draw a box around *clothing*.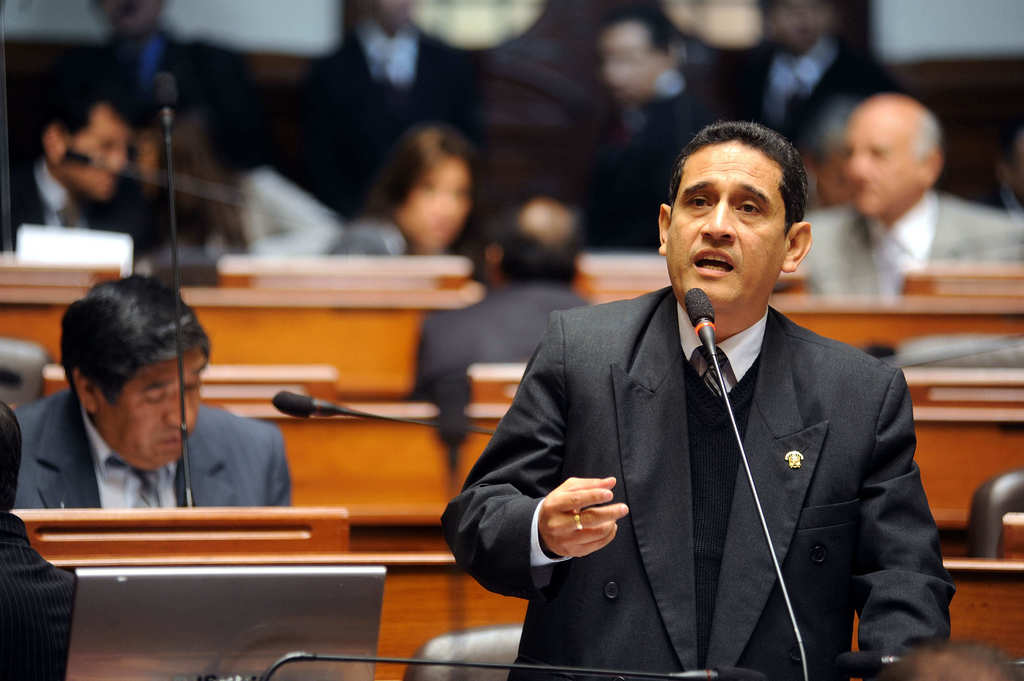
329 220 409 256.
